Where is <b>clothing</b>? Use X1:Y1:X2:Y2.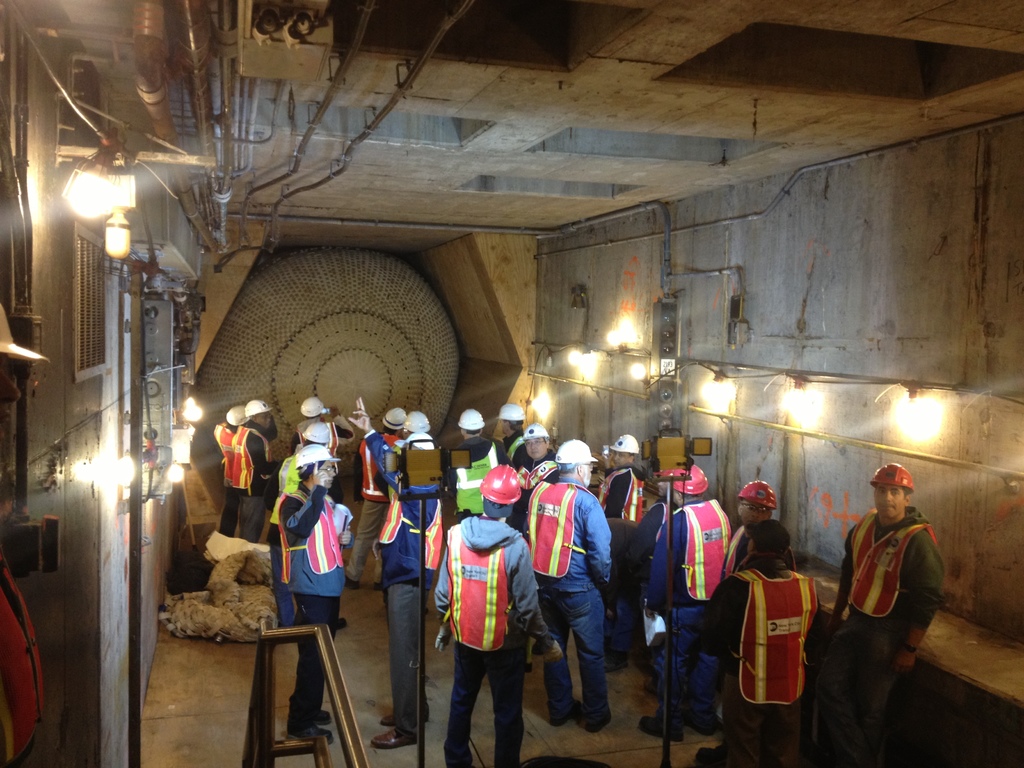
433:509:552:767.
